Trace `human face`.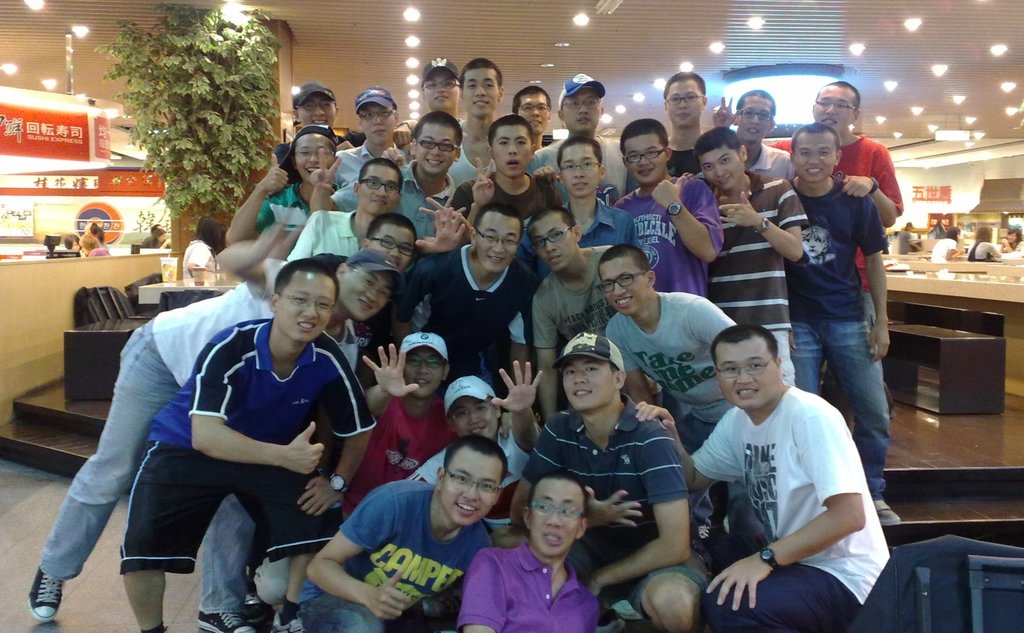
Traced to x1=407, y1=349, x2=448, y2=397.
